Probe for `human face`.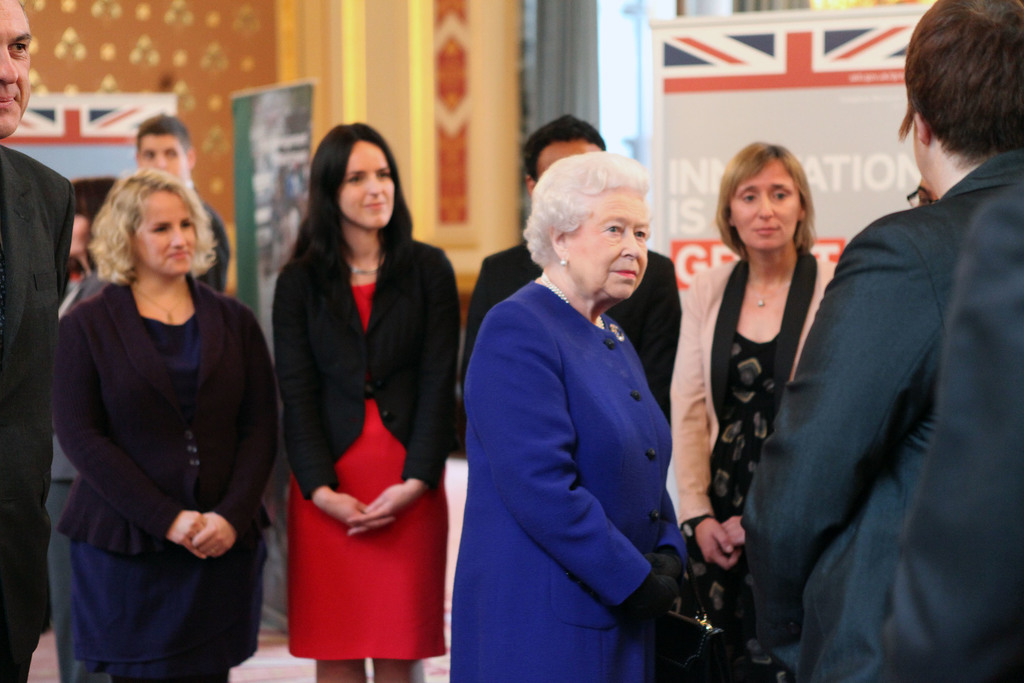
Probe result: 0, 0, 31, 133.
